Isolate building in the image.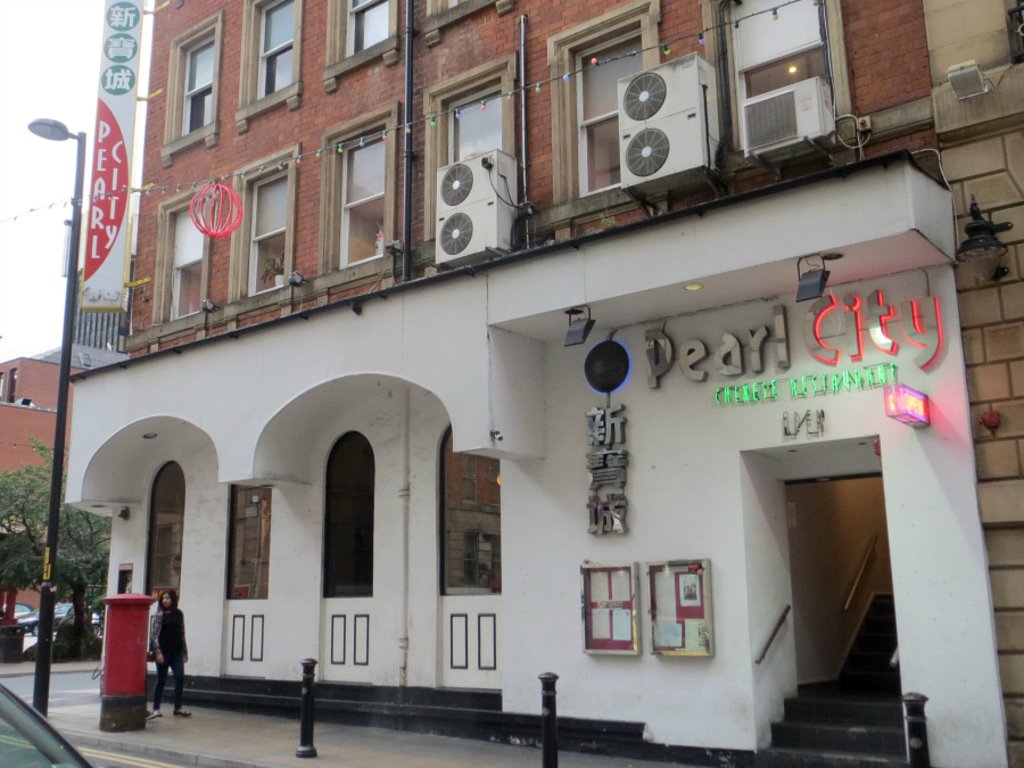
Isolated region: box(64, 0, 1023, 767).
